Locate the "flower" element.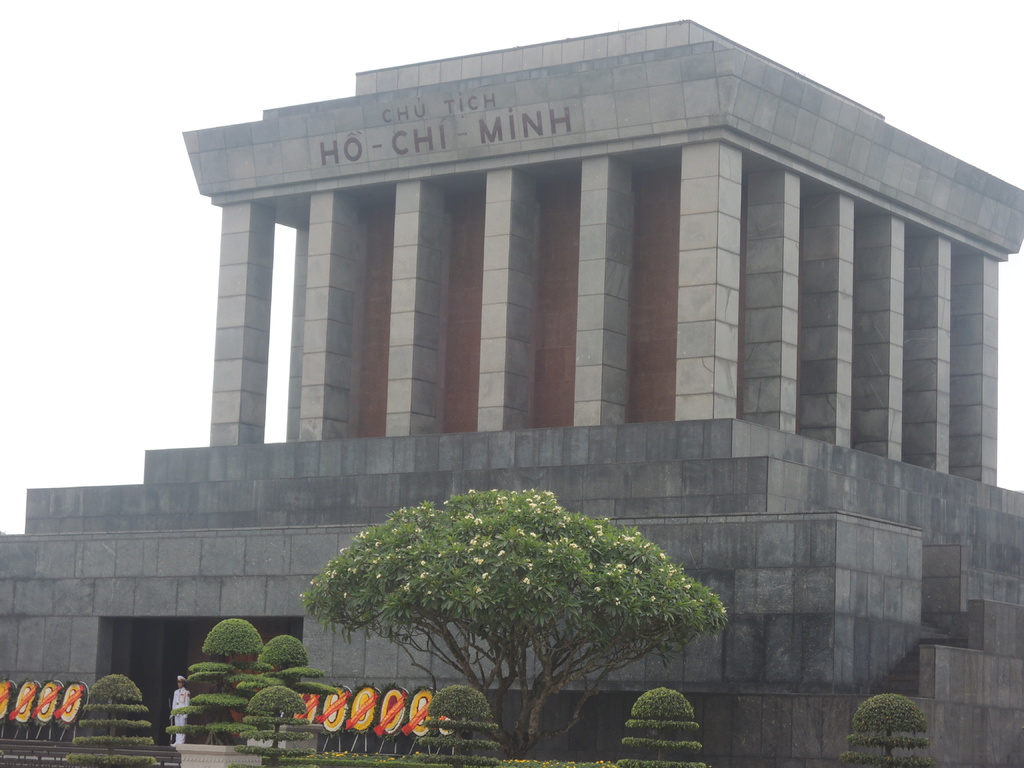
Element bbox: locate(525, 501, 541, 511).
